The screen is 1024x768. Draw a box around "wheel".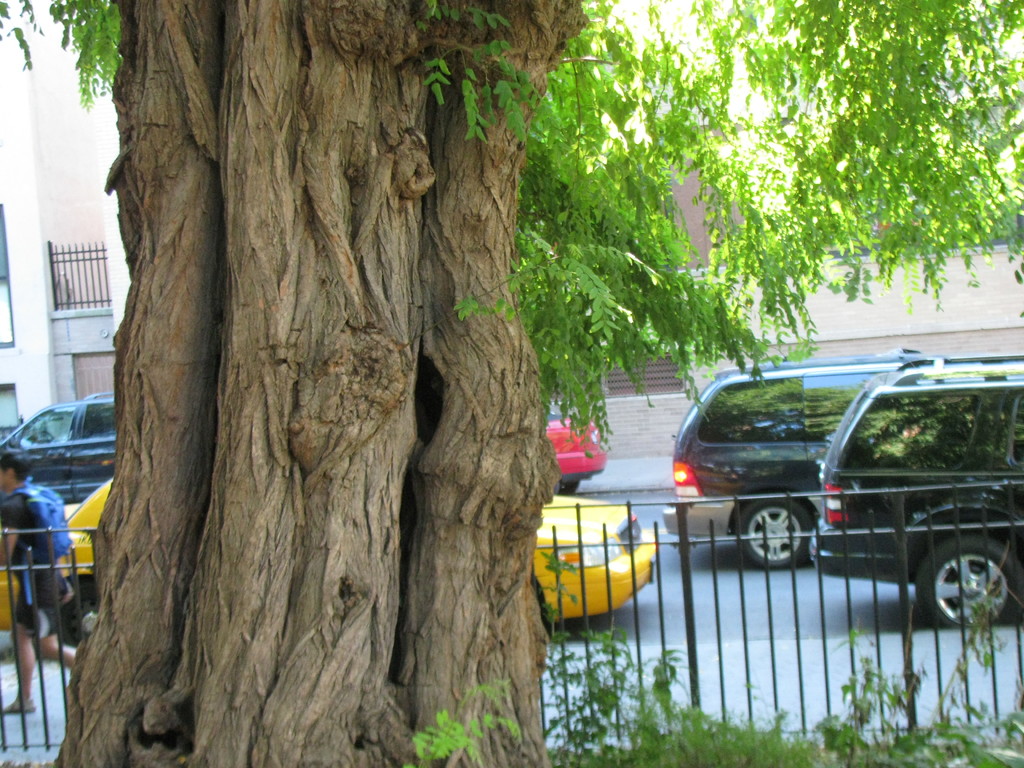
(left=733, top=494, right=813, bottom=572).
